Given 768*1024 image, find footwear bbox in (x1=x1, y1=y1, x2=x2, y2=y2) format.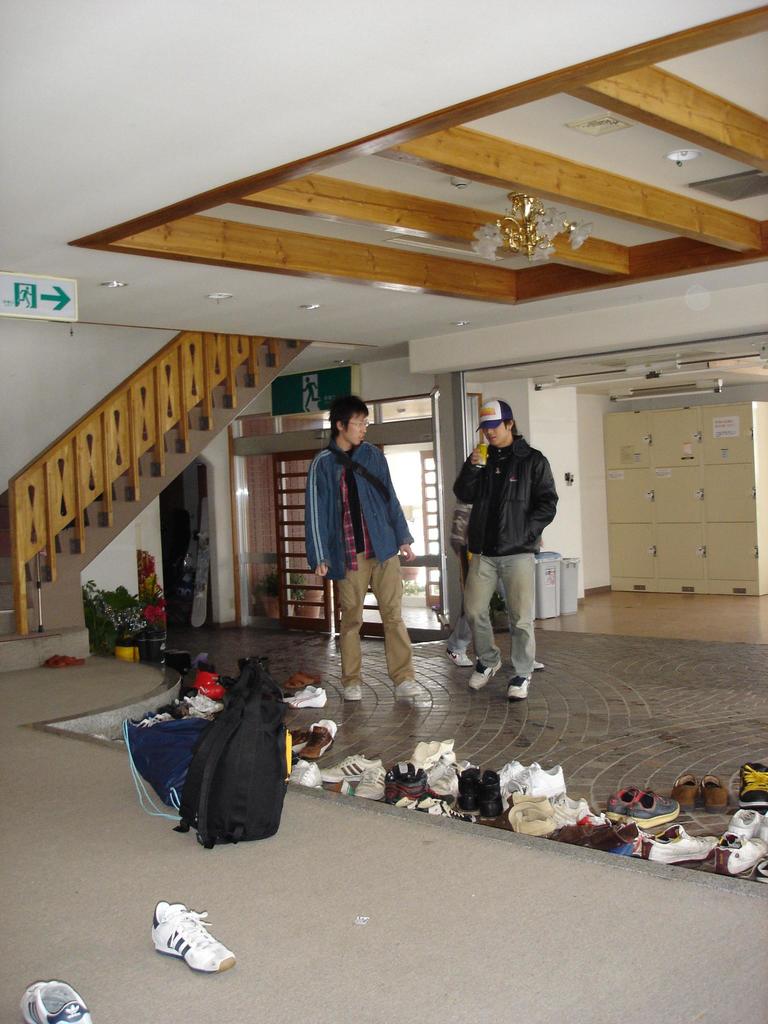
(x1=17, y1=974, x2=93, y2=1023).
